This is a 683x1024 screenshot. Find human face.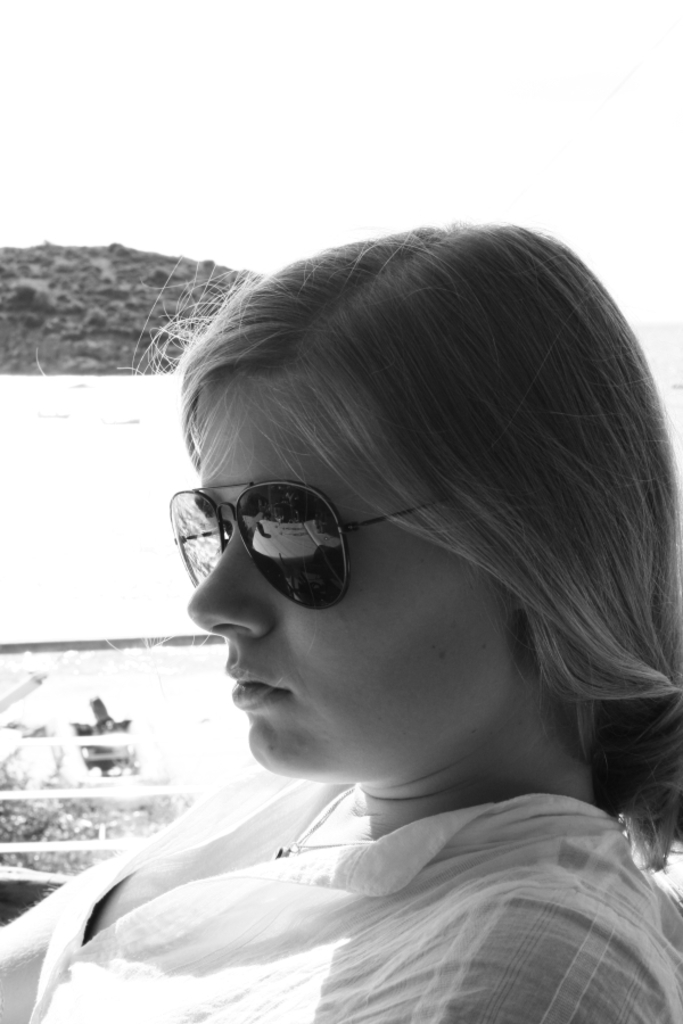
Bounding box: {"left": 187, "top": 371, "right": 505, "bottom": 786}.
